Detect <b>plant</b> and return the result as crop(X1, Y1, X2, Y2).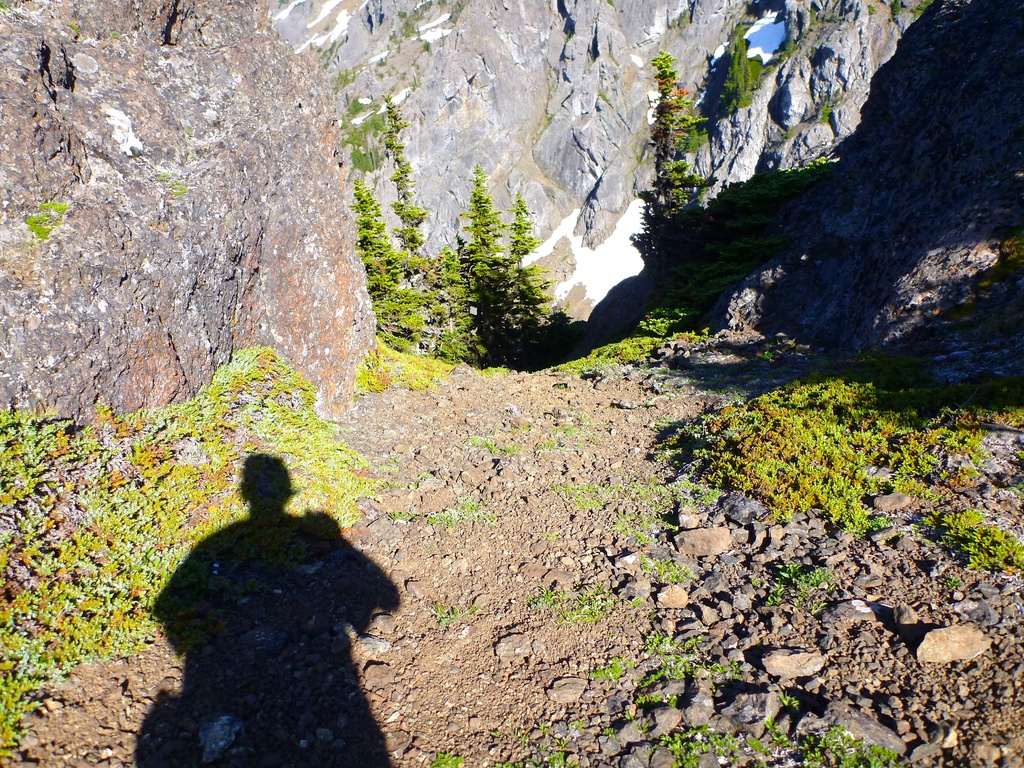
crop(645, 627, 668, 657).
